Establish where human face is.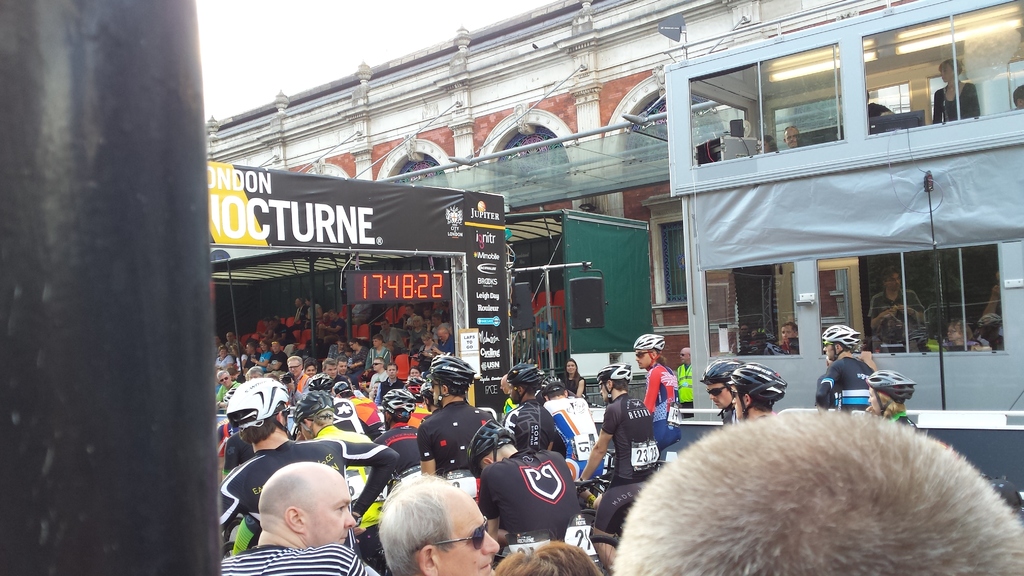
Established at x1=387 y1=363 x2=400 y2=380.
